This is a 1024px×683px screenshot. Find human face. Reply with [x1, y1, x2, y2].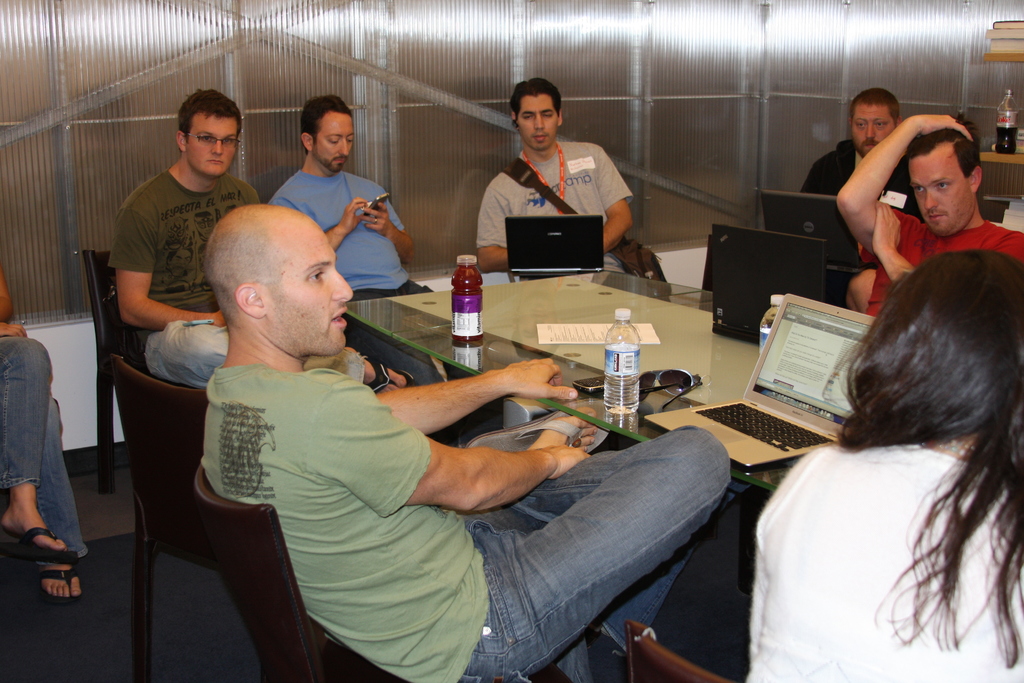
[518, 96, 559, 149].
